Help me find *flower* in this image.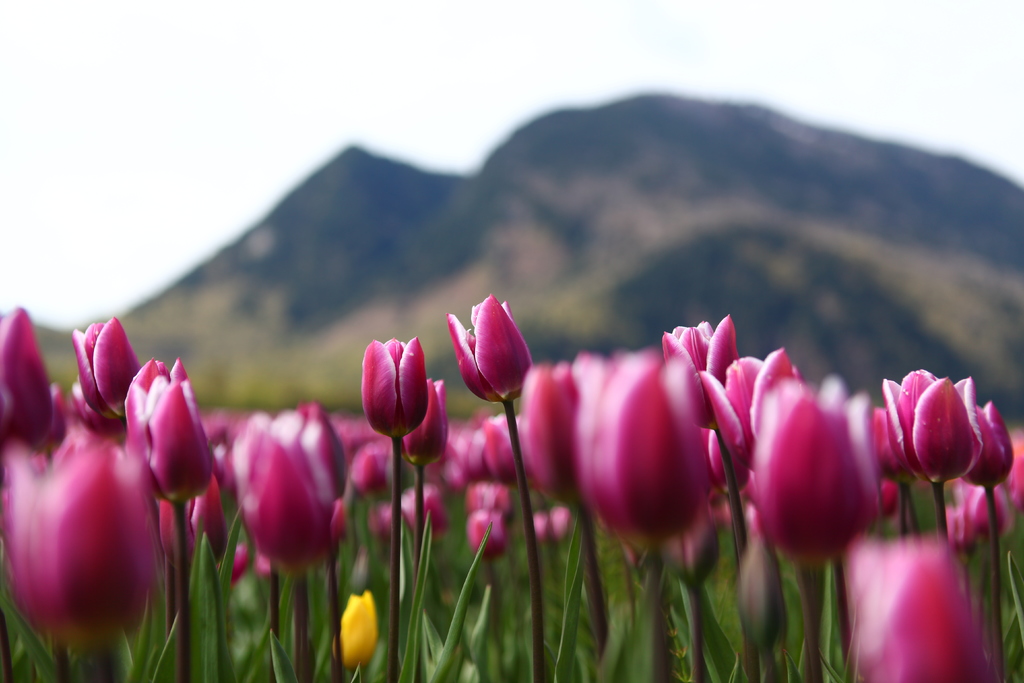
Found it: box=[1009, 431, 1023, 503].
